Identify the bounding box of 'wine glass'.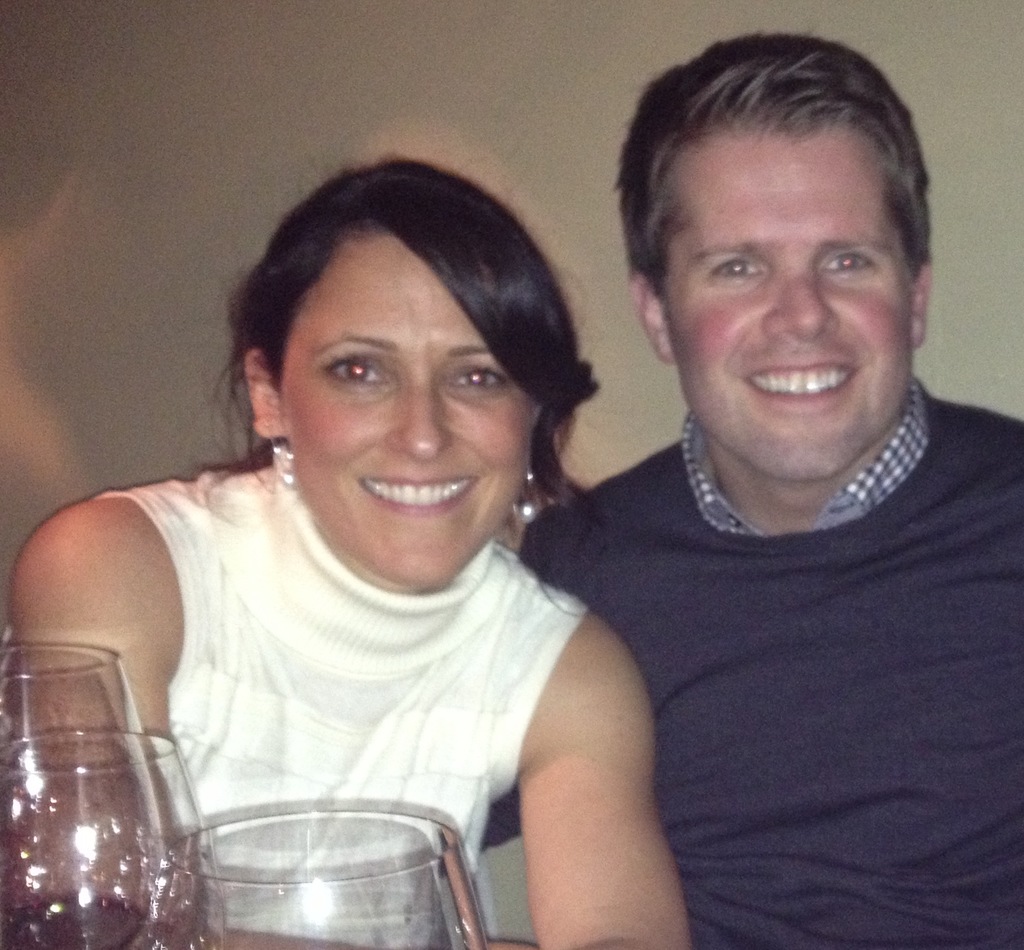
box(0, 730, 205, 949).
